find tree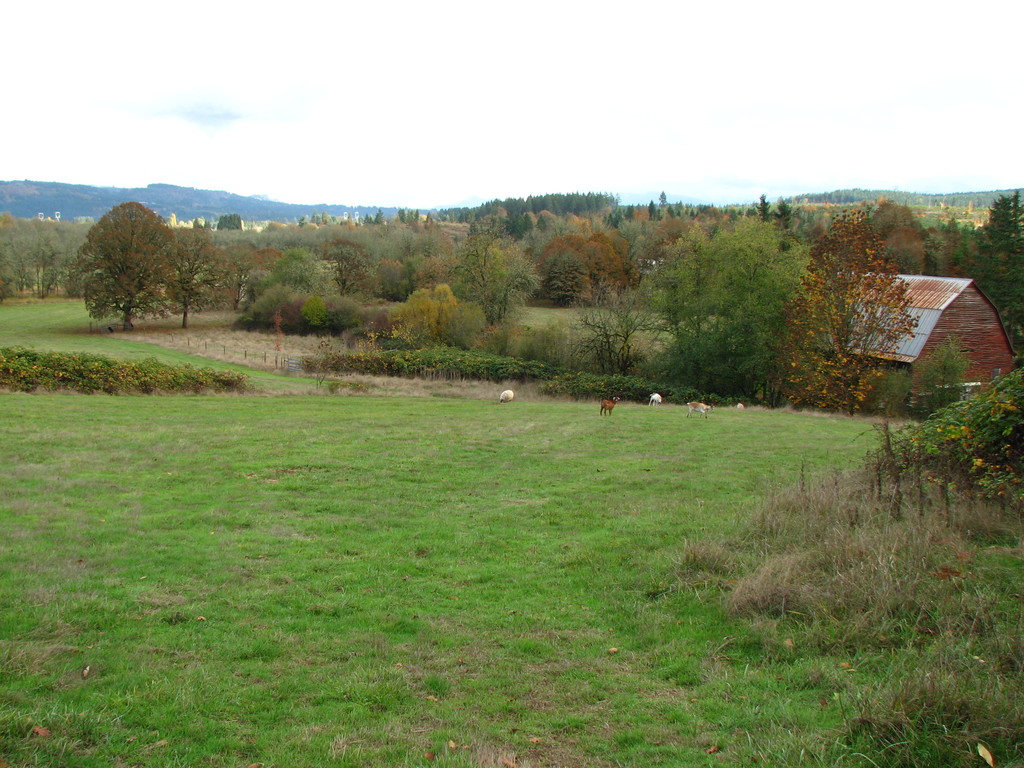
locate(639, 216, 808, 399)
